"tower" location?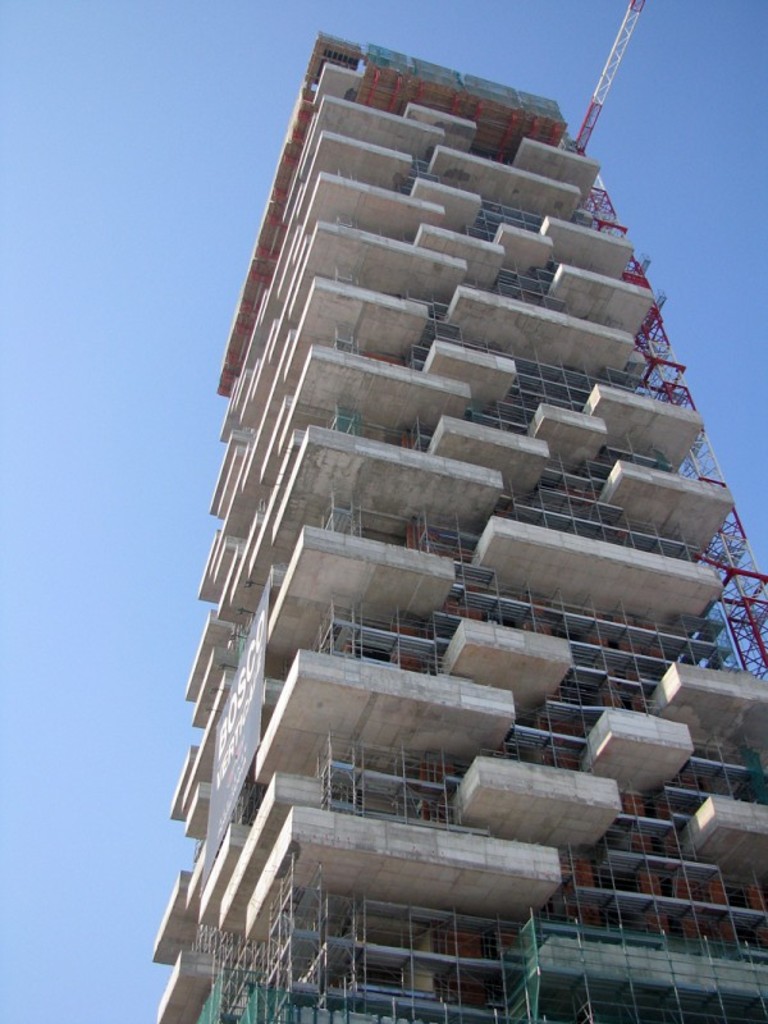
<box>152,24,767,1023</box>
